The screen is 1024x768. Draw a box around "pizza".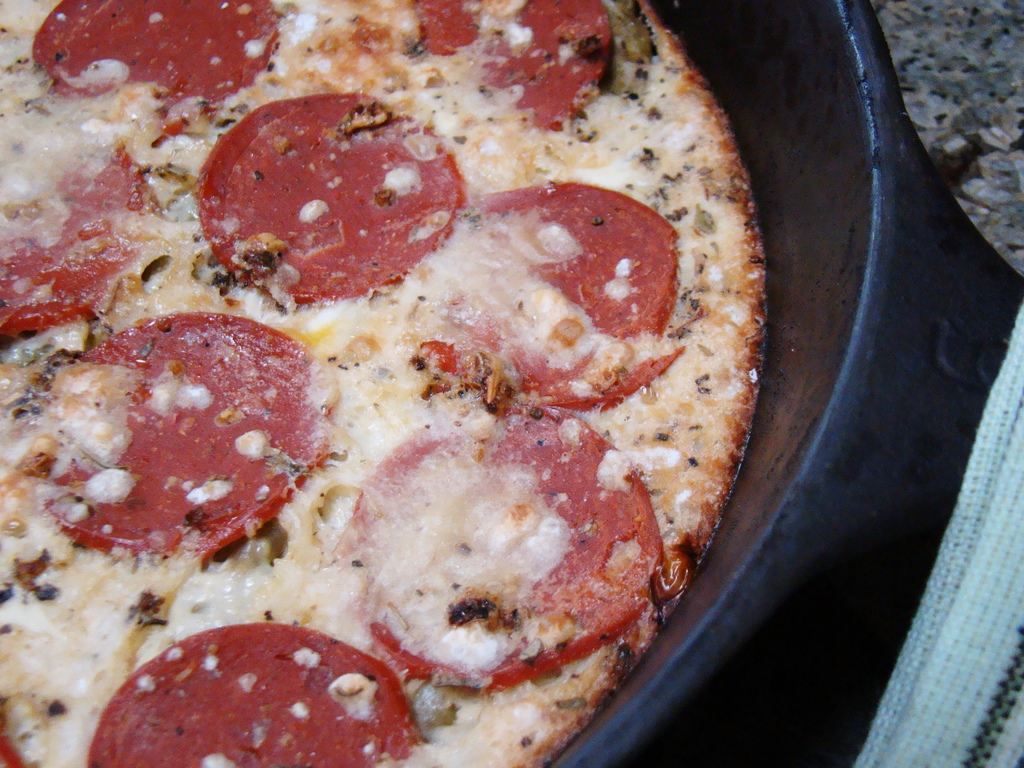
0:0:769:767.
